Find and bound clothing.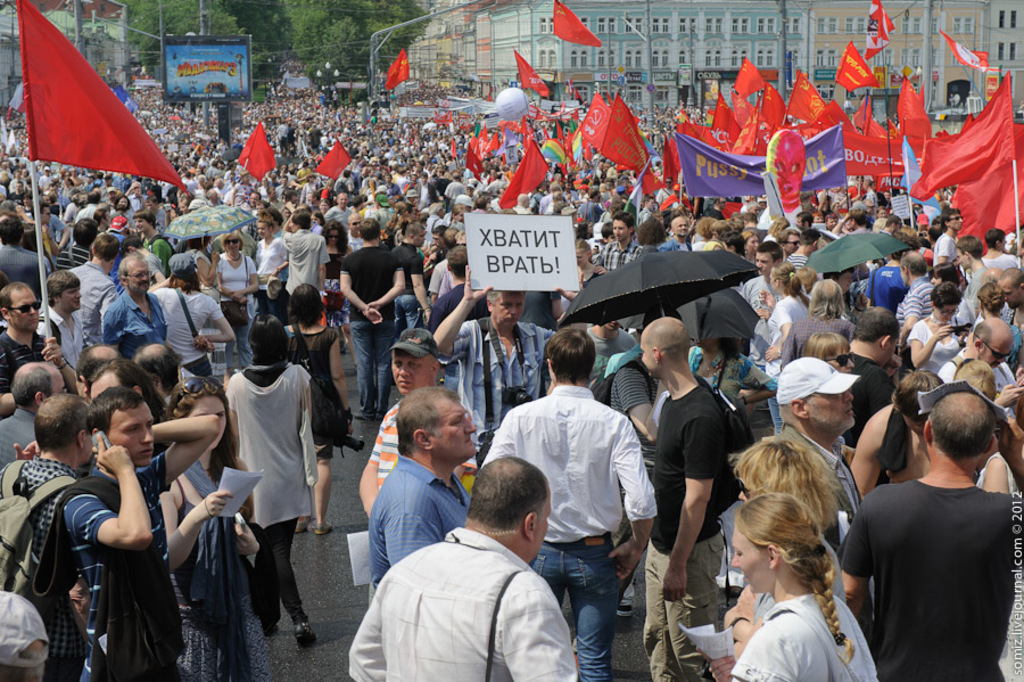
Bound: bbox=(41, 298, 86, 385).
